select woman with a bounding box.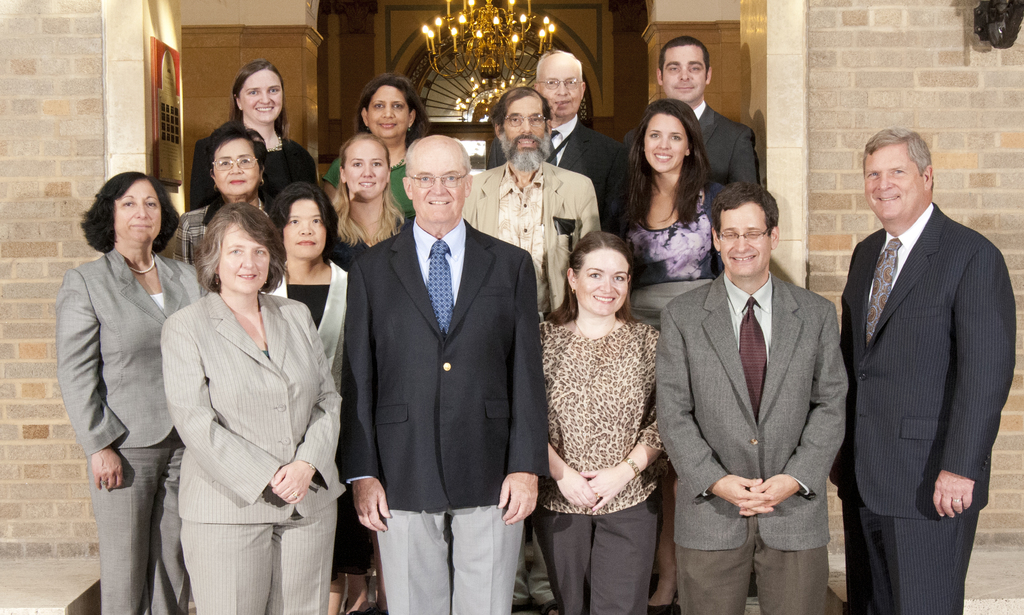
<box>539,231,669,614</box>.
